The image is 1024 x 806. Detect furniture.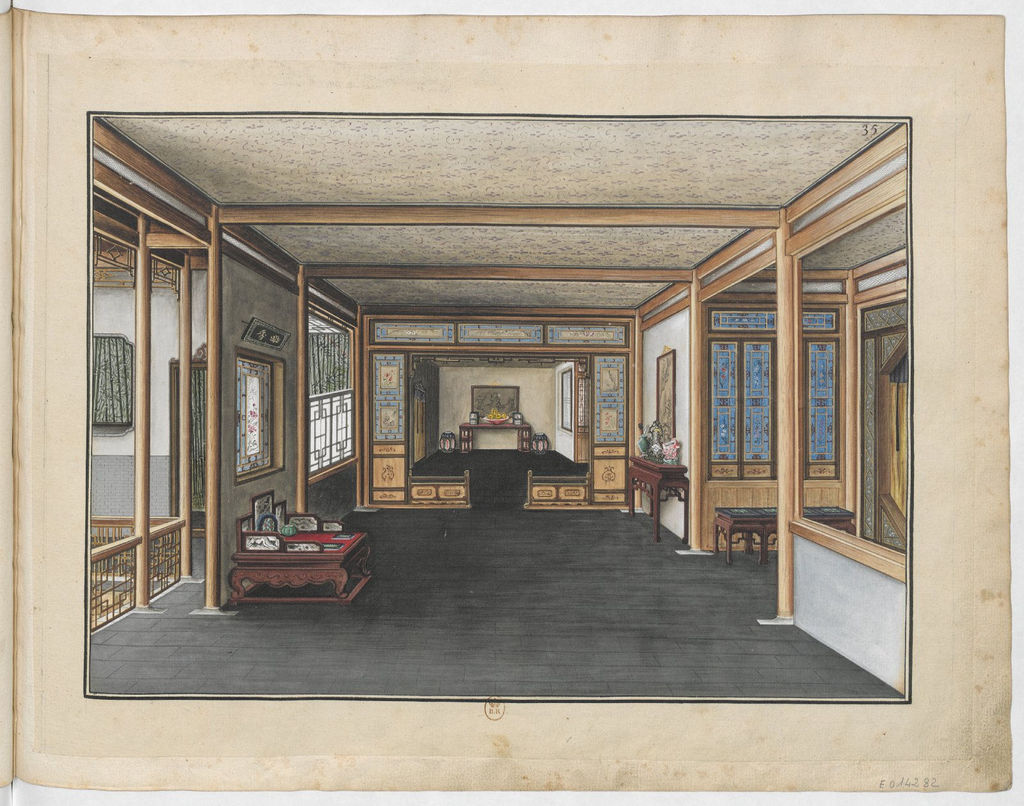
Detection: x1=707, y1=502, x2=855, y2=568.
